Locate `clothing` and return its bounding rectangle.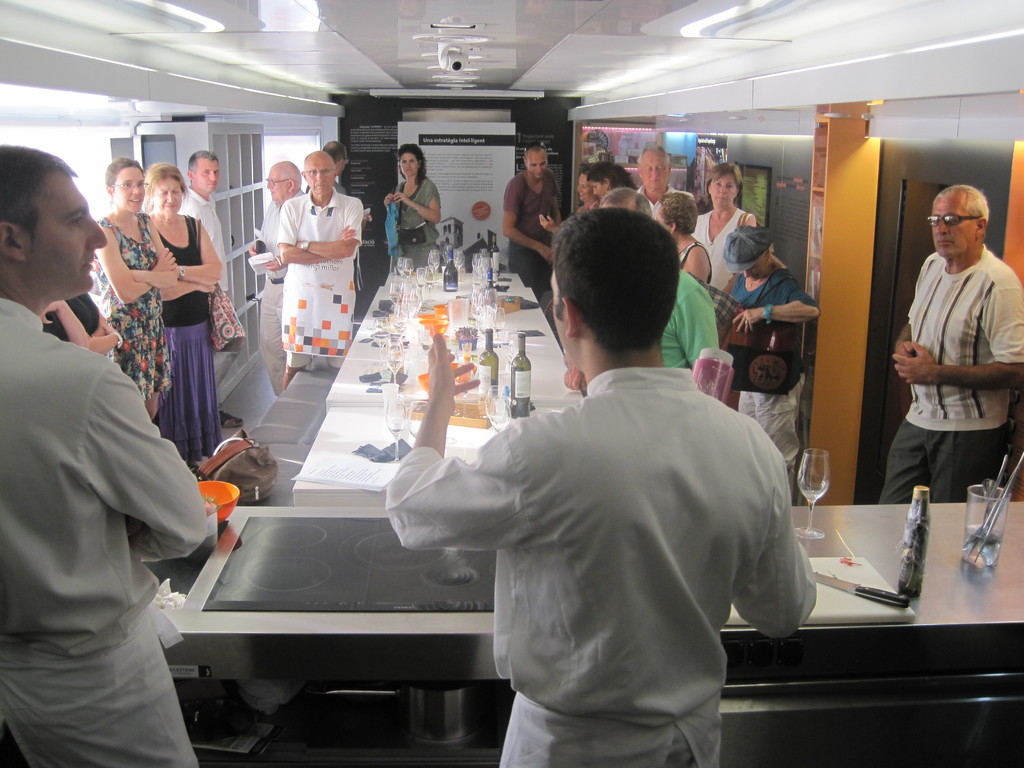
[x1=187, y1=195, x2=234, y2=294].
